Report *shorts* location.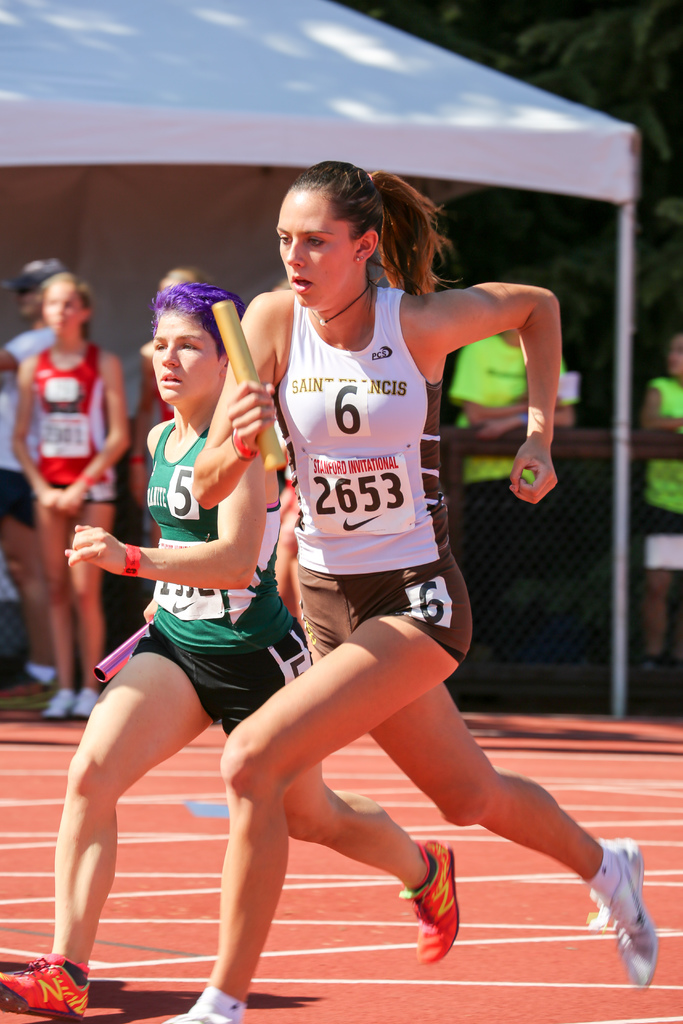
Report: 308 560 474 672.
